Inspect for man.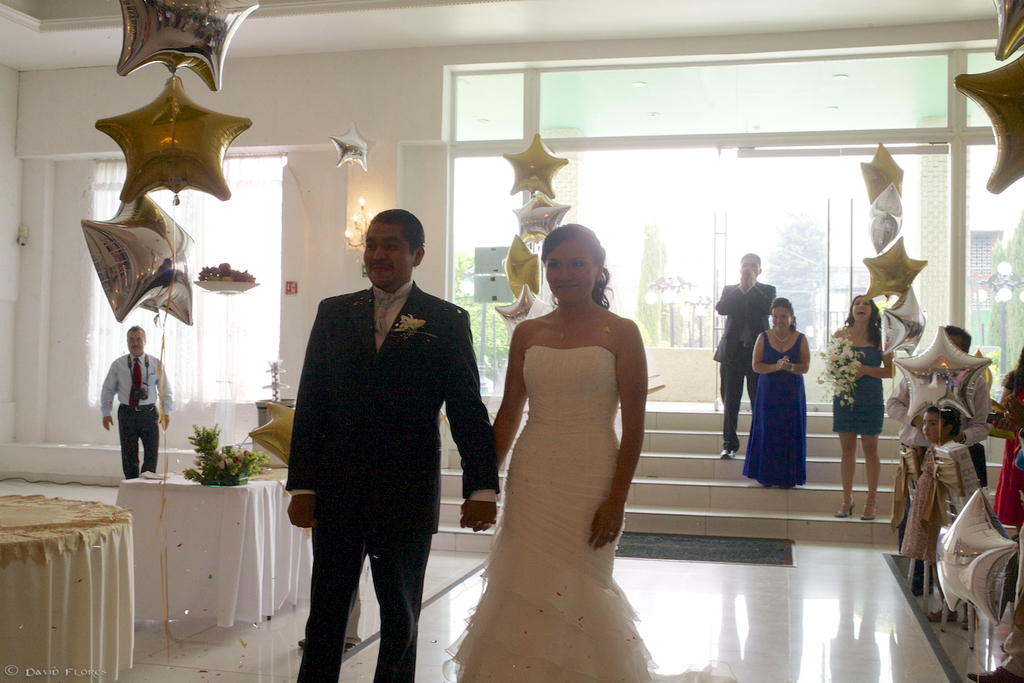
Inspection: <box>275,198,493,682</box>.
